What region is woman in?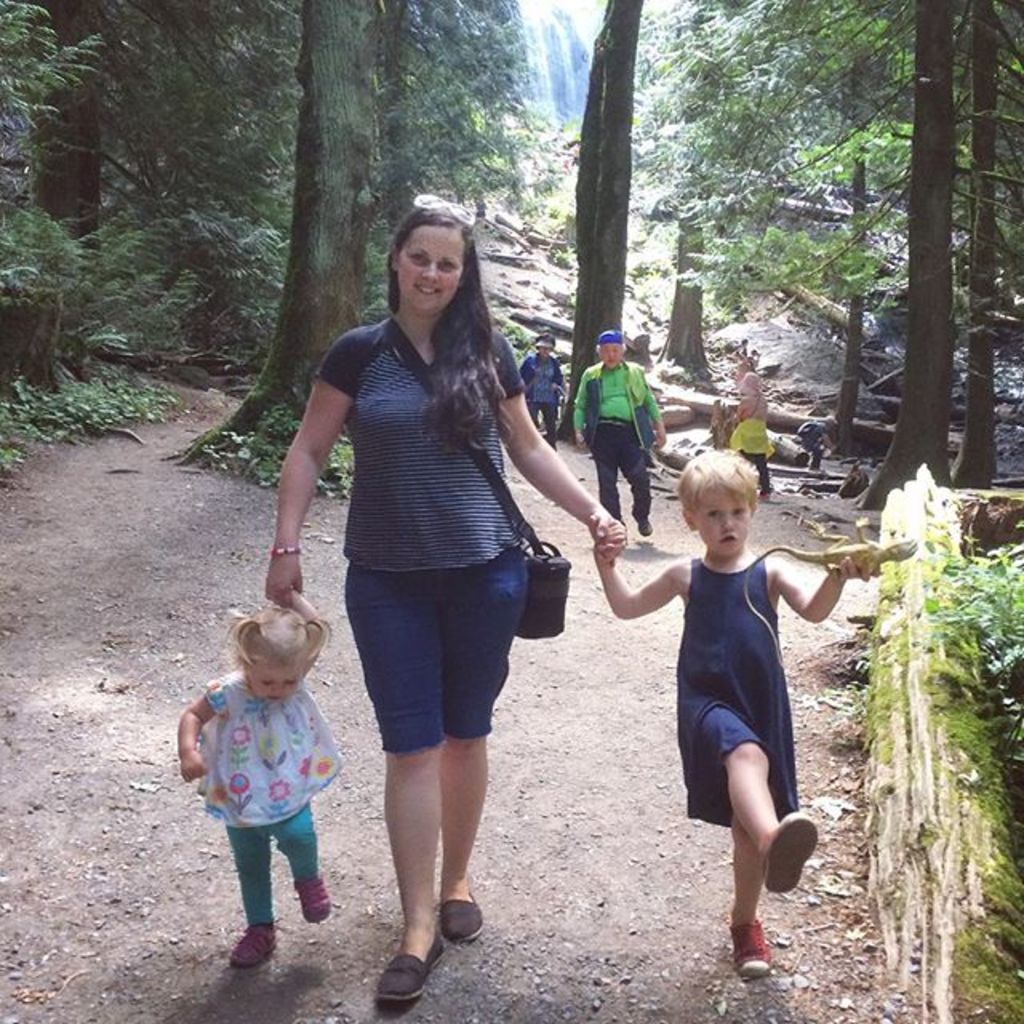
pyautogui.locateOnScreen(274, 211, 606, 960).
